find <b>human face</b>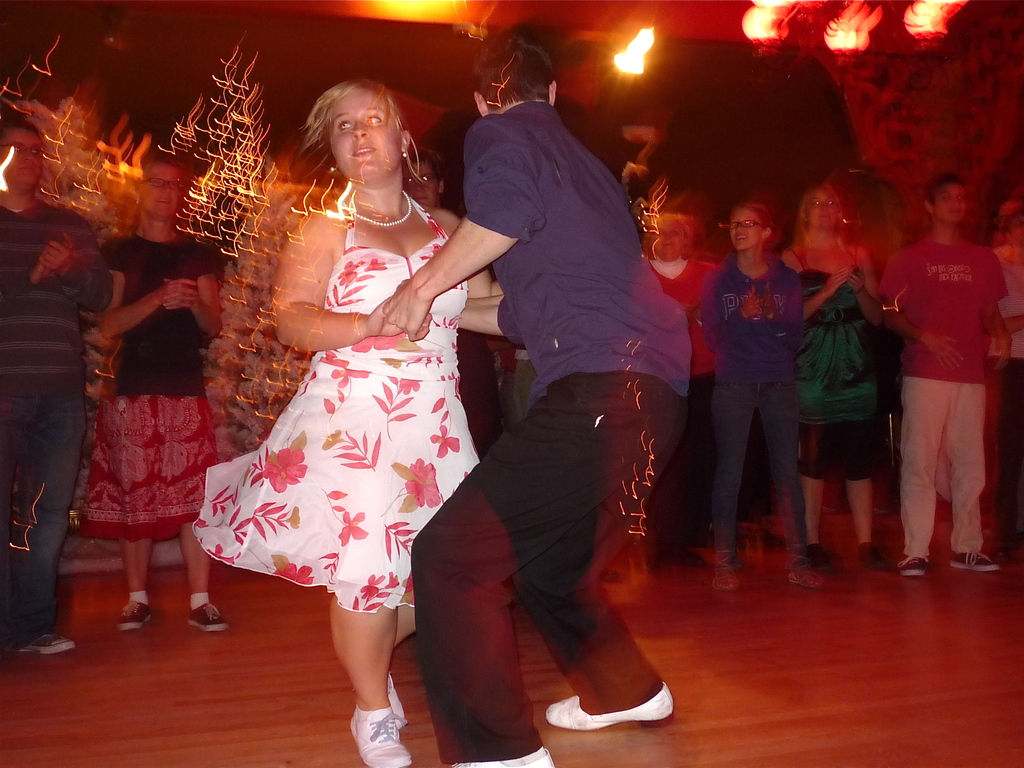
box(808, 188, 840, 227)
